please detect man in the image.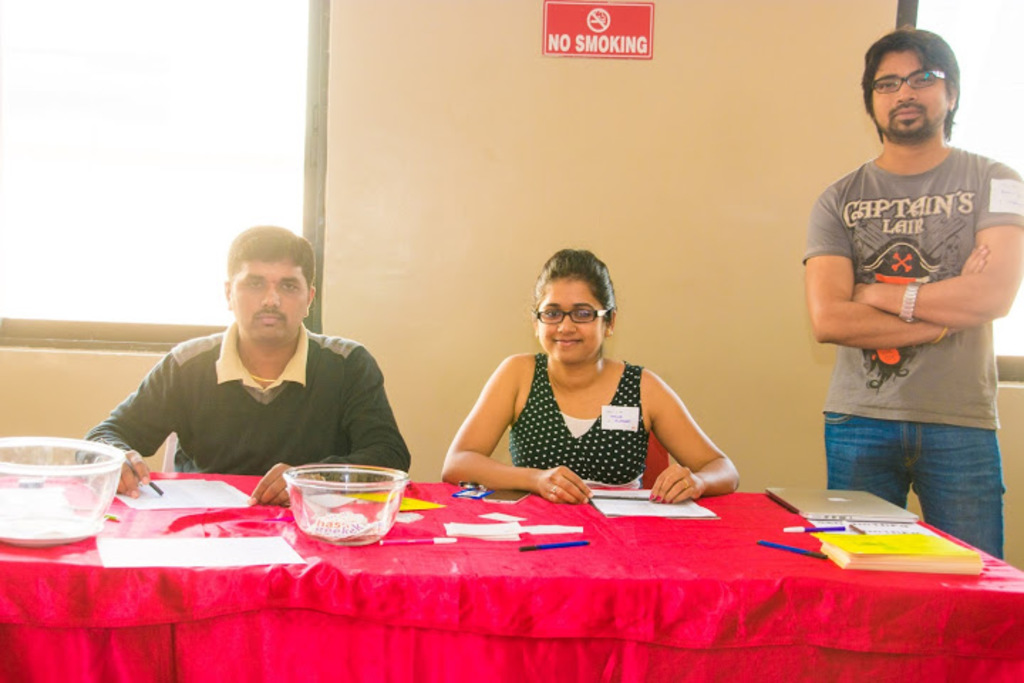
[75, 222, 414, 512].
